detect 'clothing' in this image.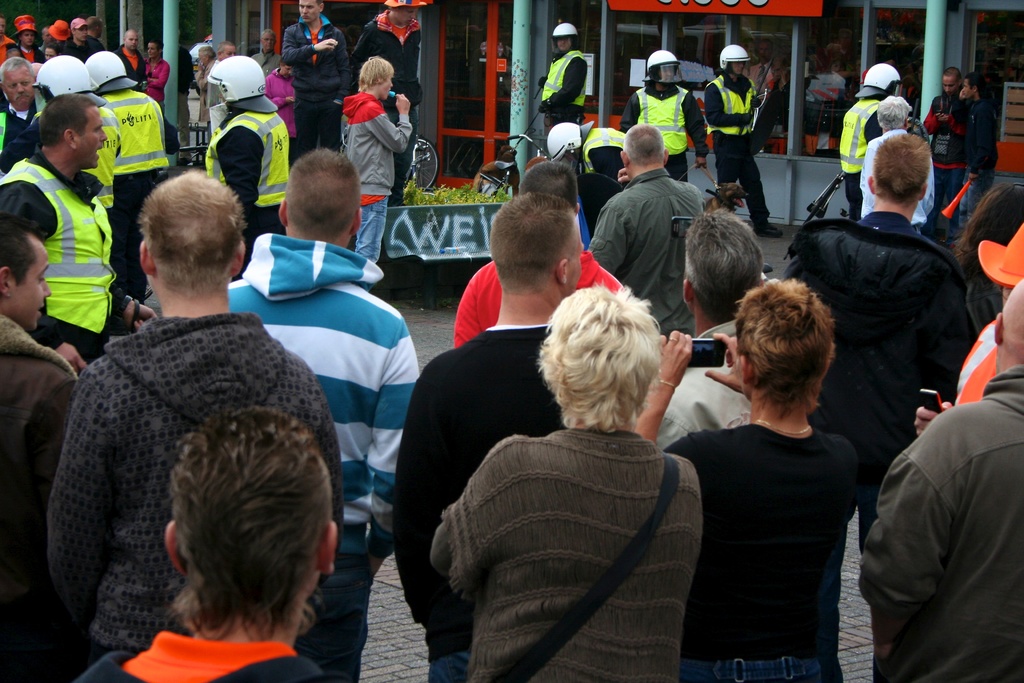
Detection: x1=963, y1=99, x2=1005, y2=235.
